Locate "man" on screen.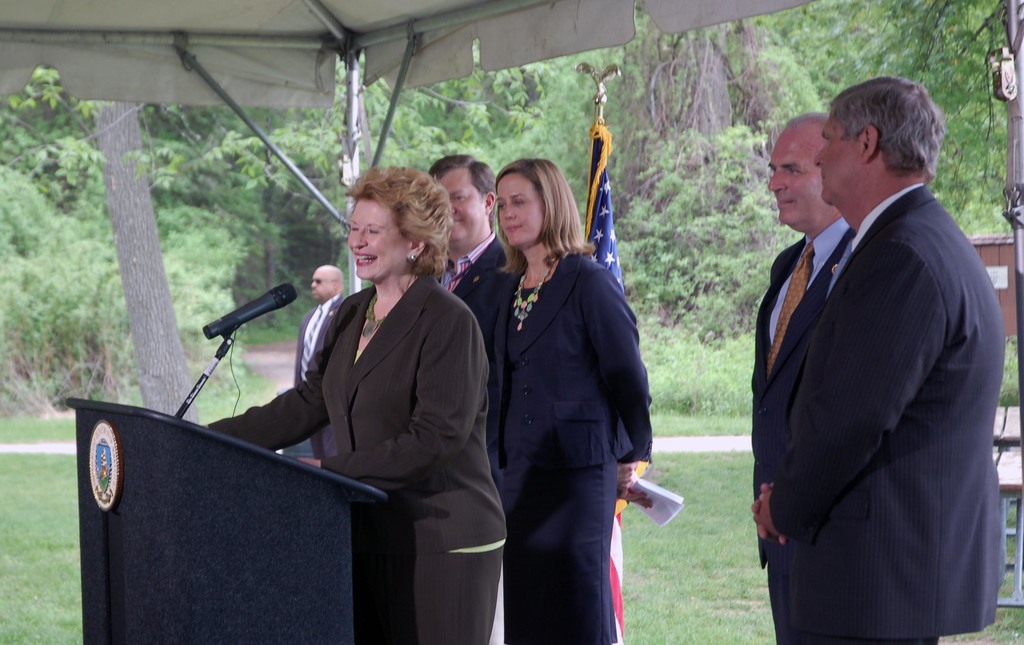
On screen at 436 155 516 336.
